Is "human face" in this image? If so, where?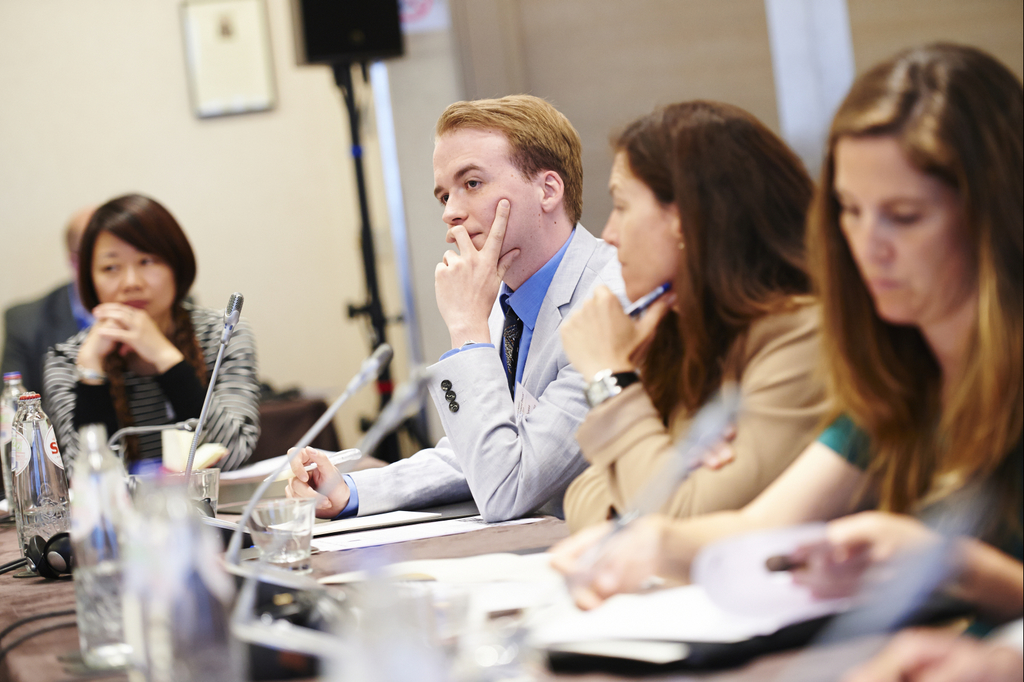
Yes, at <box>599,150,673,304</box>.
